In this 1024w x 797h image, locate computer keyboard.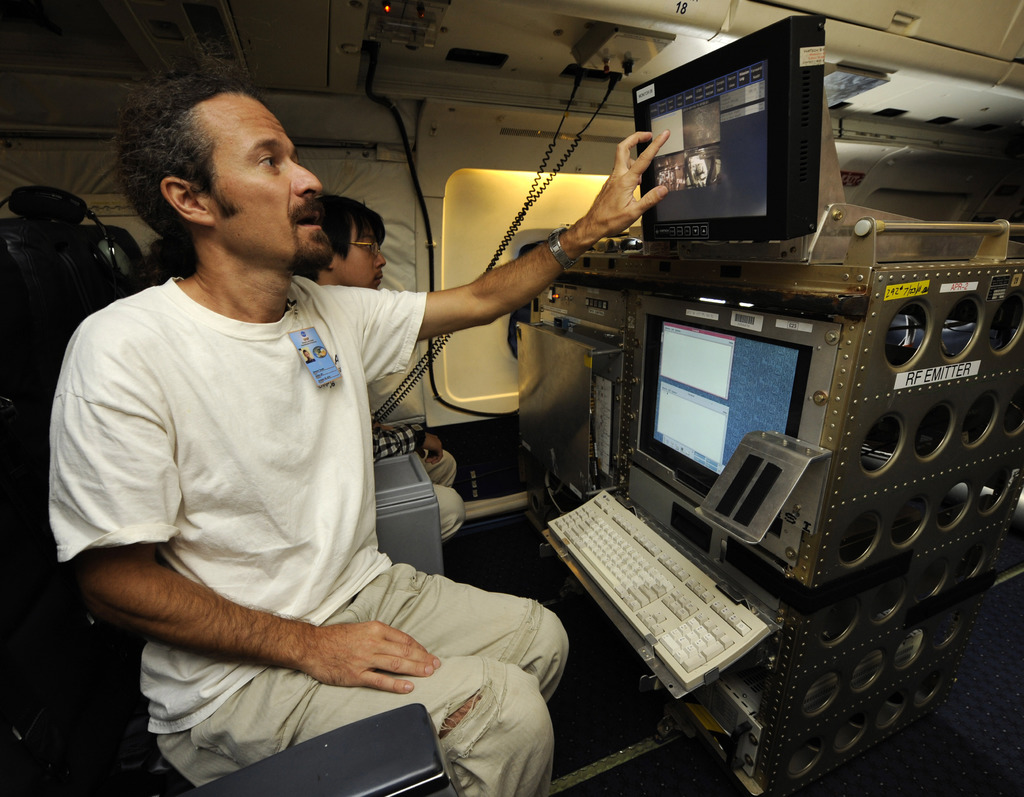
Bounding box: pyautogui.locateOnScreen(546, 486, 778, 693).
